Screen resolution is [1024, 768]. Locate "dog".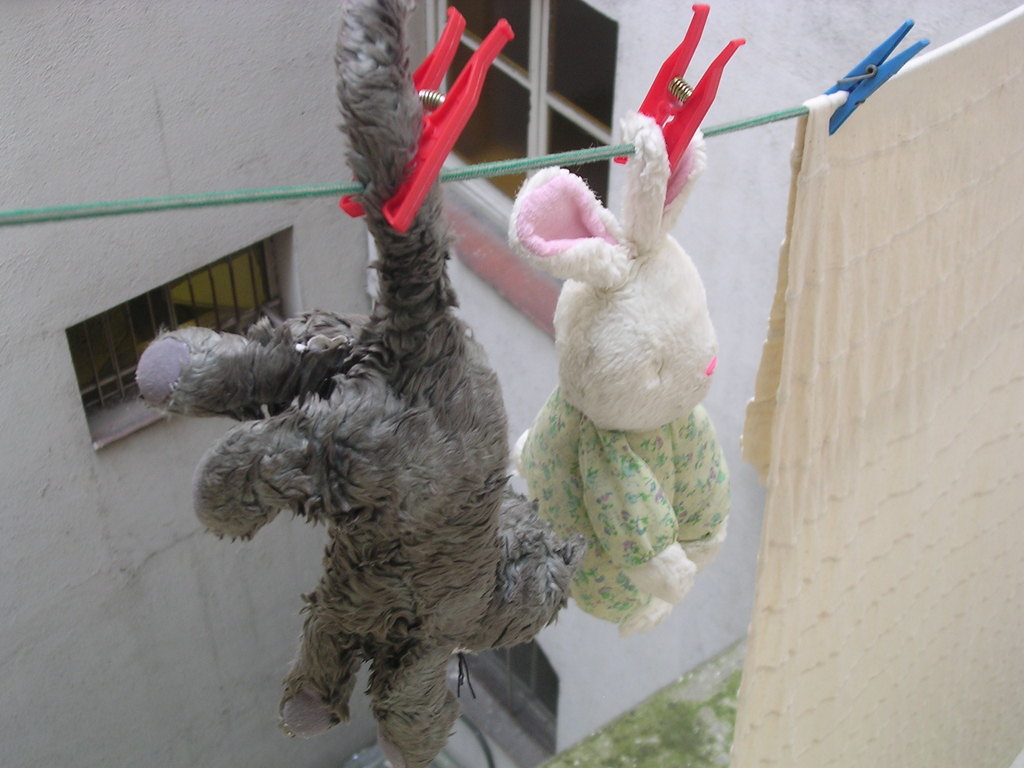
box=[135, 0, 579, 767].
